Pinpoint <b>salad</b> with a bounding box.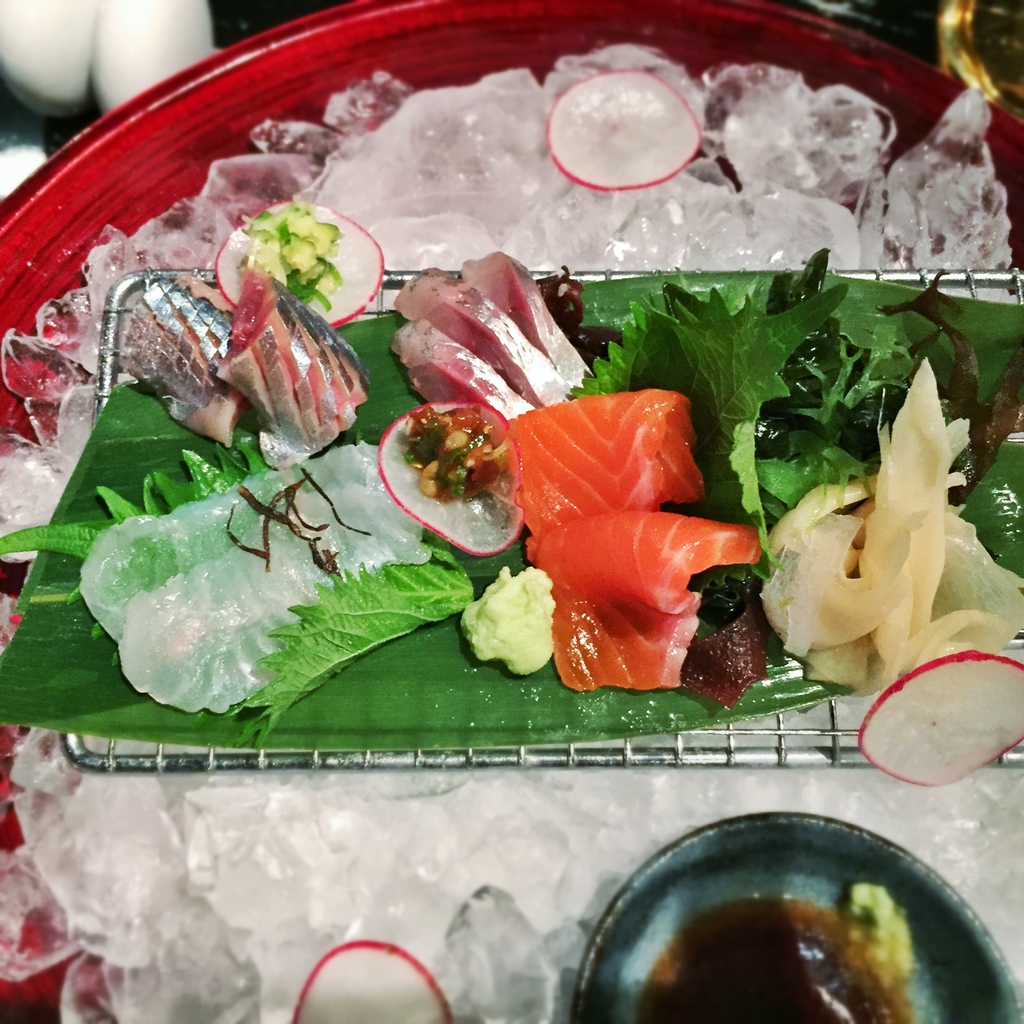
x1=0 y1=192 x2=1023 y2=797.
